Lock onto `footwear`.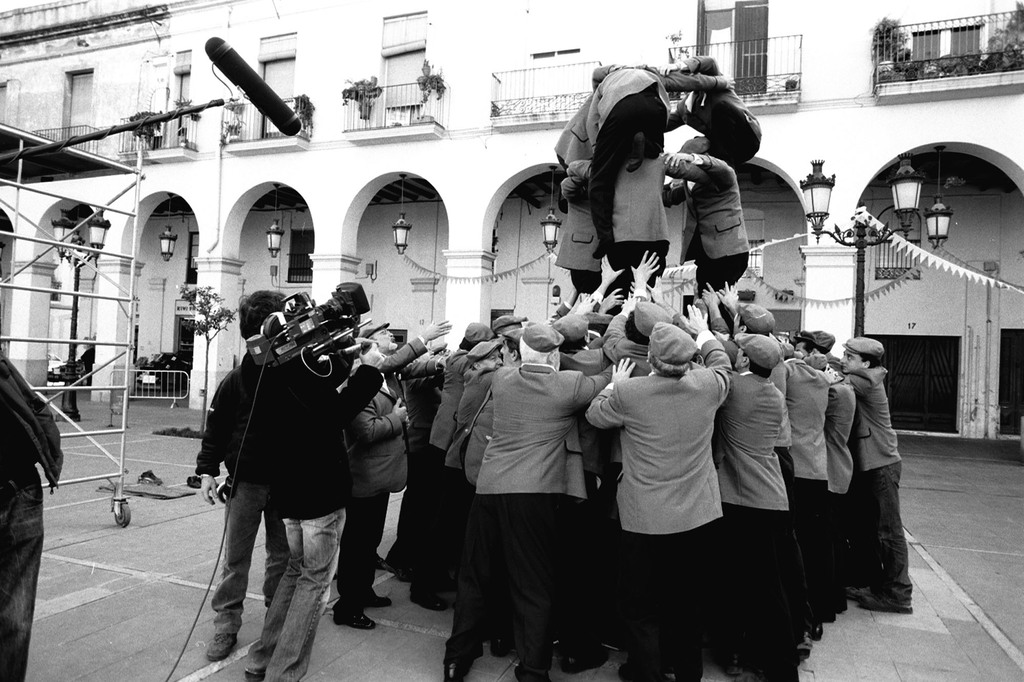
Locked: 492, 638, 513, 660.
